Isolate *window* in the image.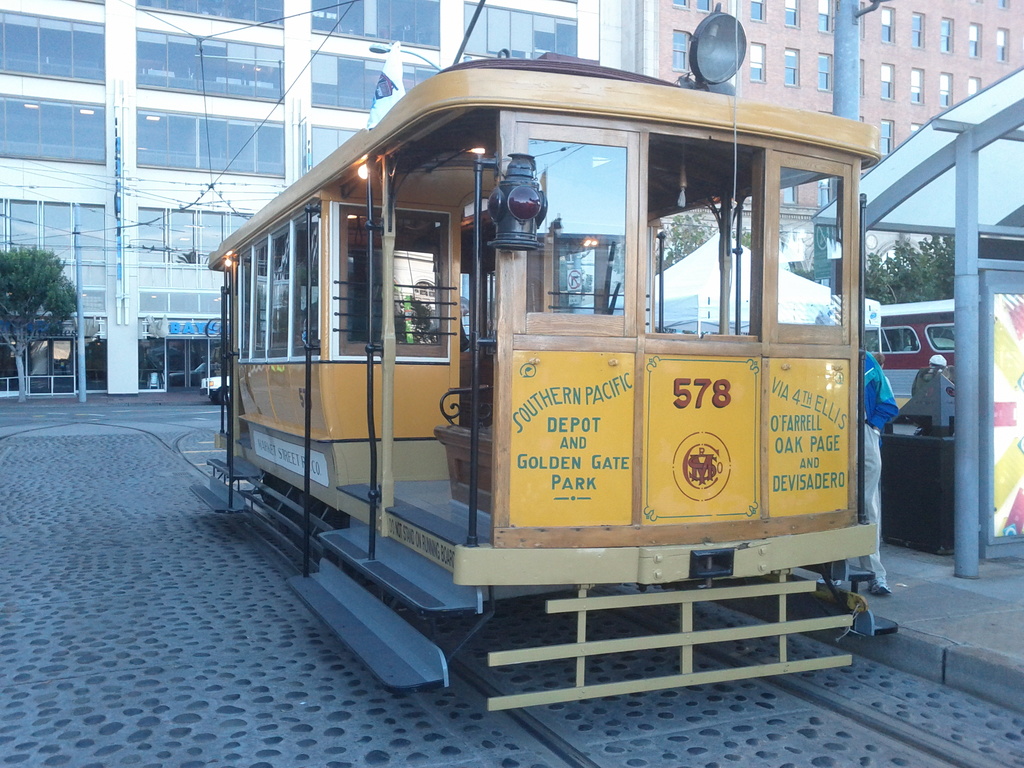
Isolated region: box(314, 1, 440, 43).
